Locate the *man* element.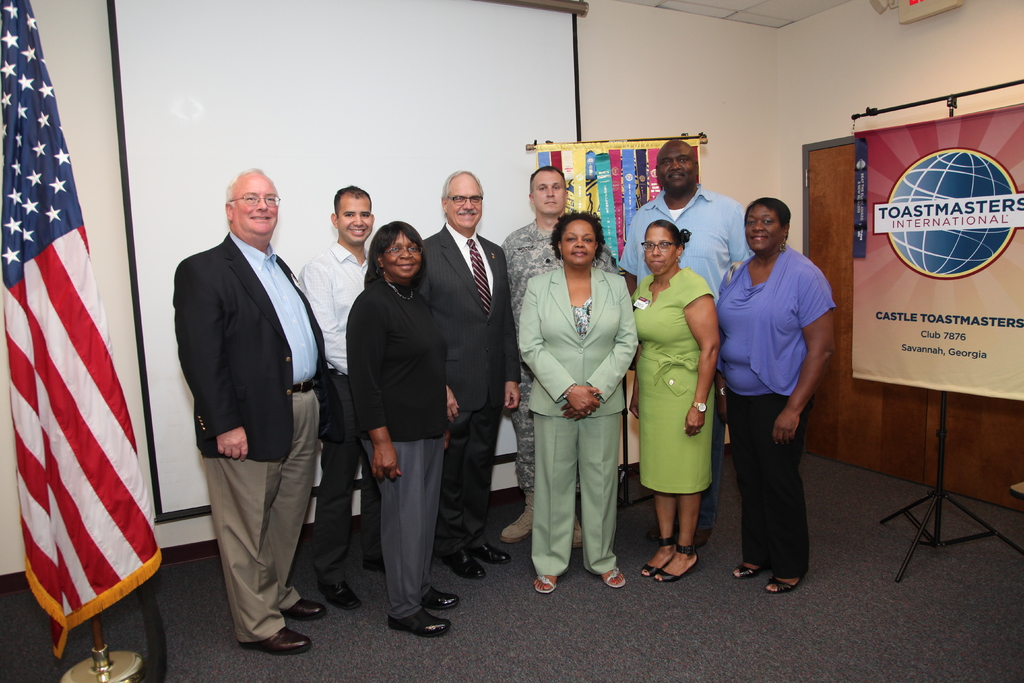
Element bbox: 297 182 379 600.
